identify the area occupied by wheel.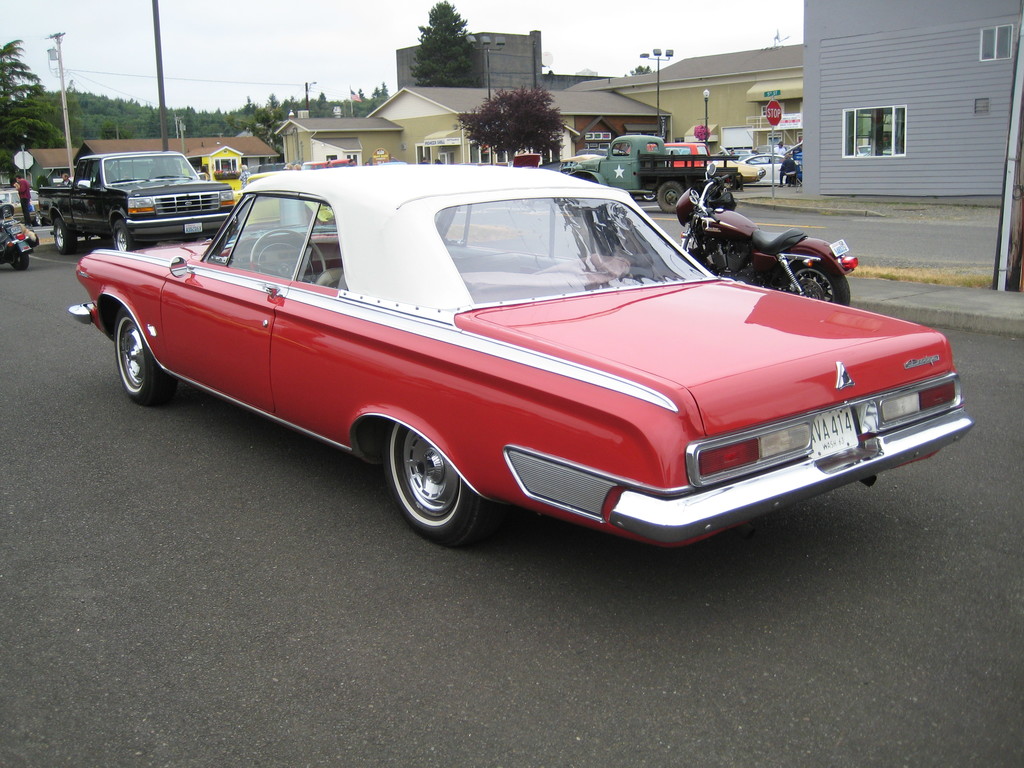
Area: l=116, t=307, r=174, b=406.
